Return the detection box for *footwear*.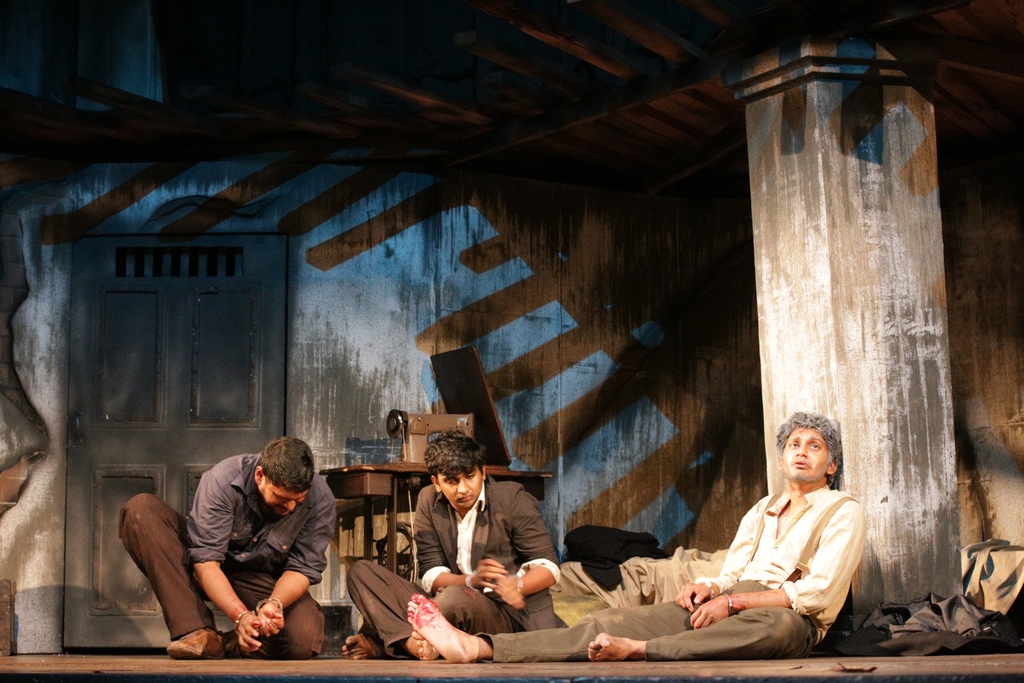
locate(164, 629, 224, 659).
